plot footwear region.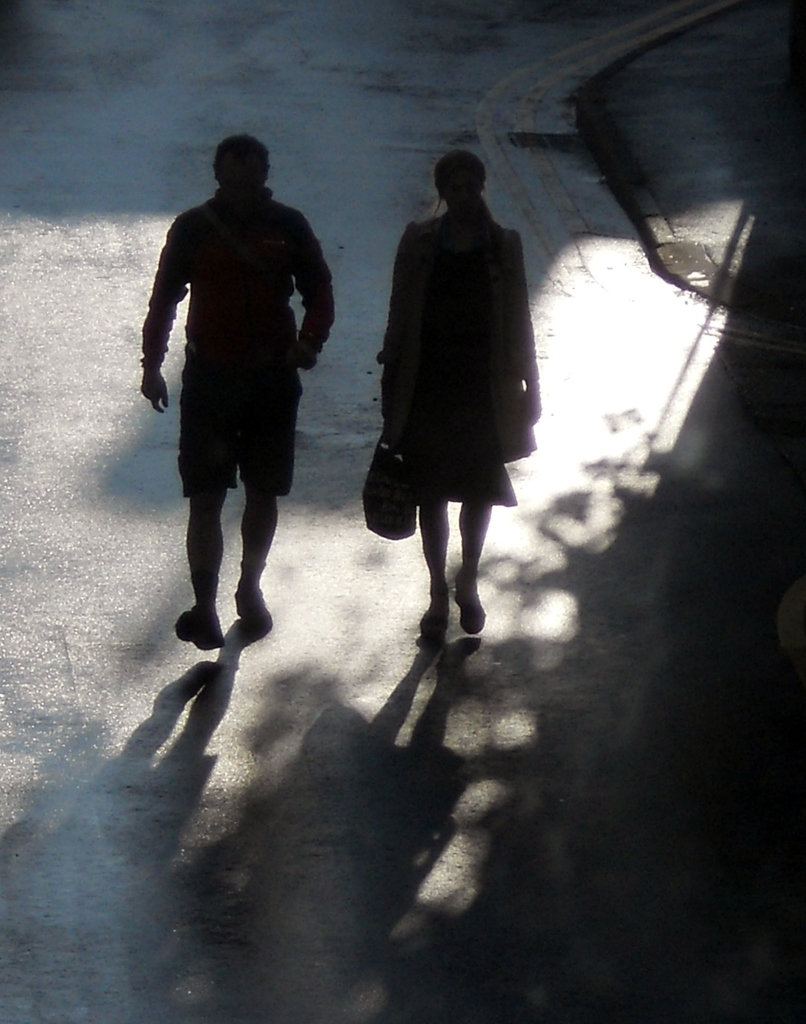
Plotted at 231 576 273 637.
